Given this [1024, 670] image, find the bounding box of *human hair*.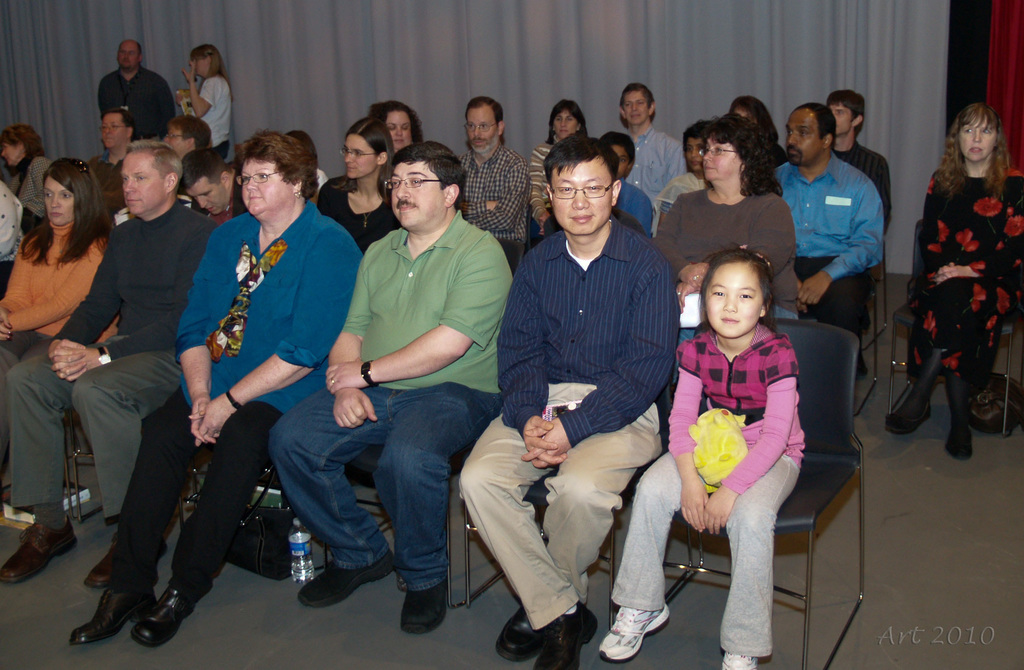
region(394, 141, 465, 213).
